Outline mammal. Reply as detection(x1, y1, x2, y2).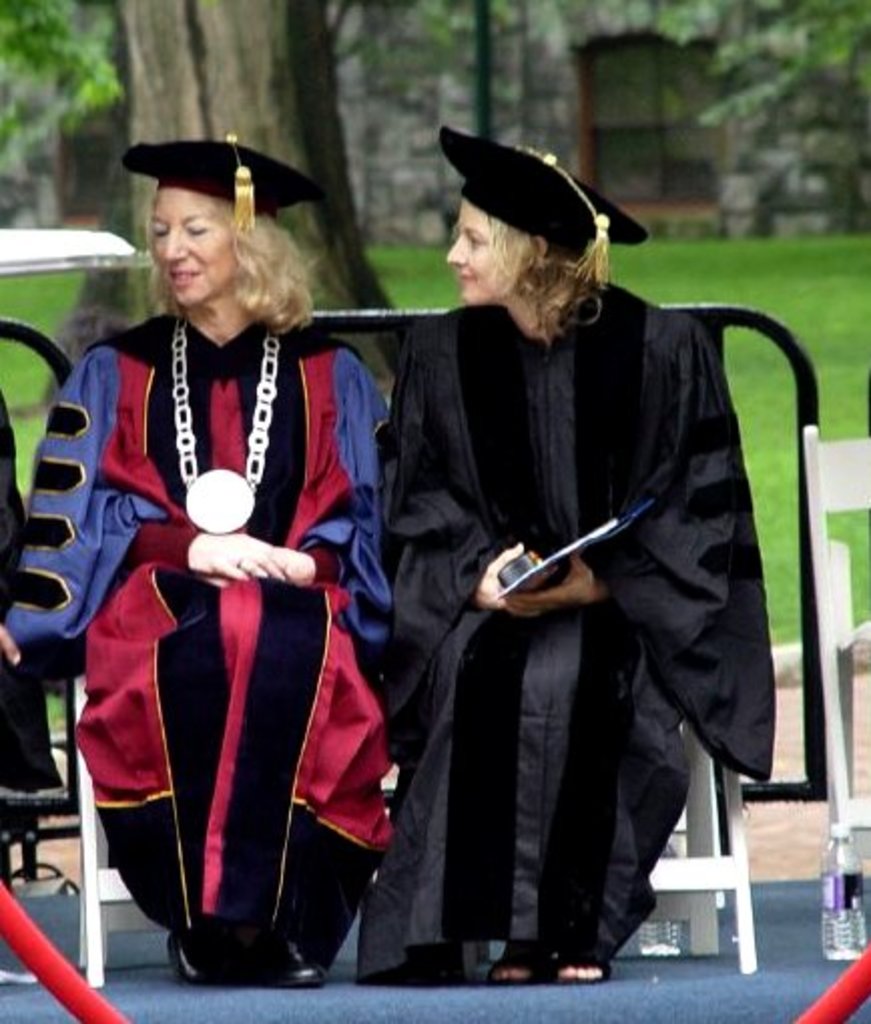
detection(48, 161, 403, 958).
